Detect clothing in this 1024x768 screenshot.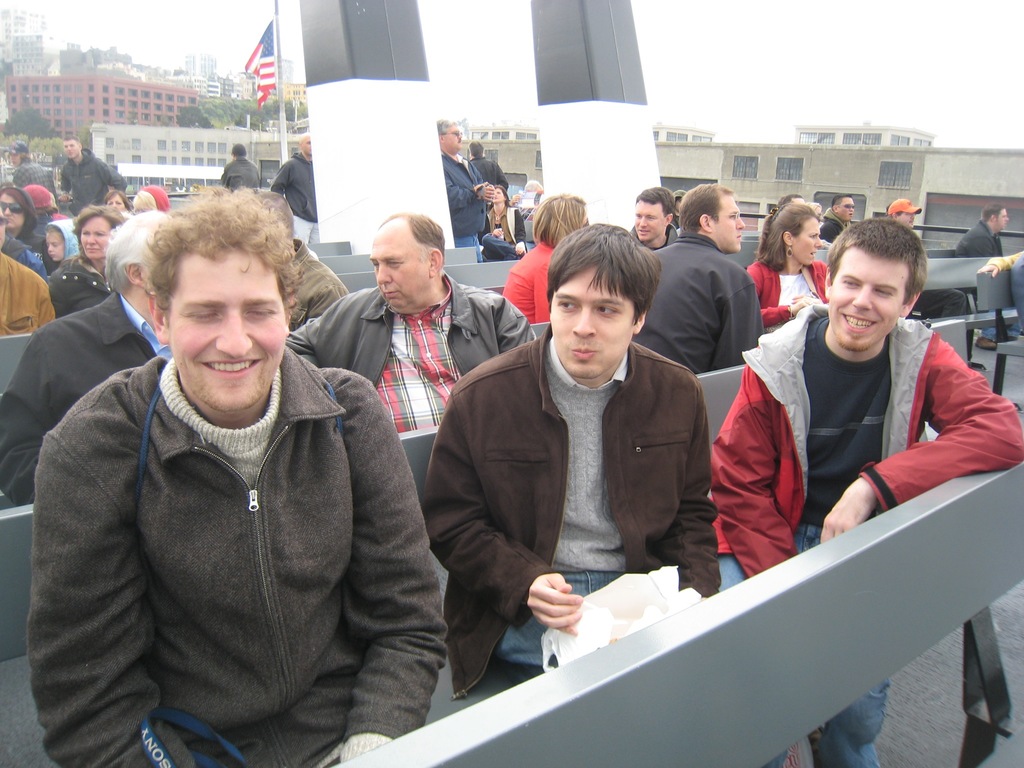
Detection: [57,248,113,316].
